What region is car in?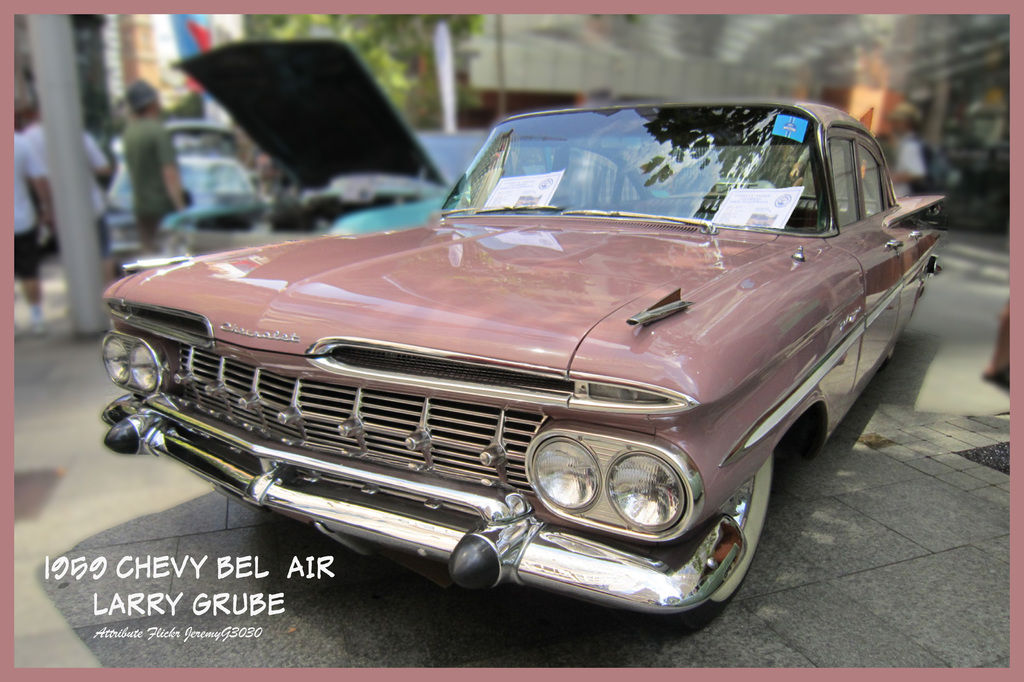
pyautogui.locateOnScreen(90, 107, 916, 626).
